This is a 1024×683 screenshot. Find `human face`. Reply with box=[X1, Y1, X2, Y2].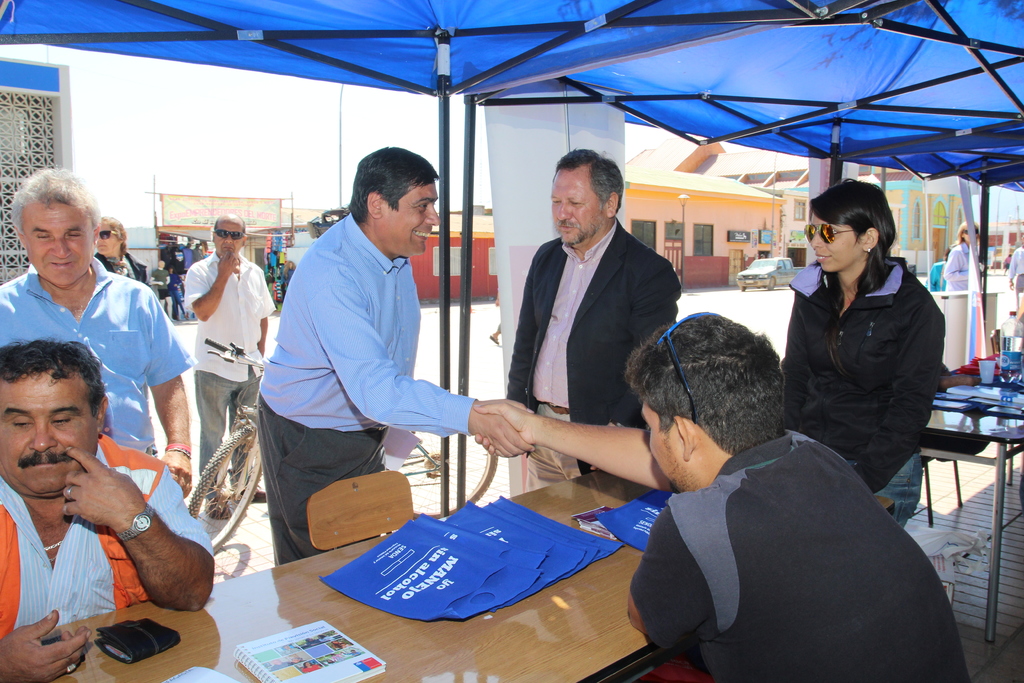
box=[0, 373, 97, 502].
